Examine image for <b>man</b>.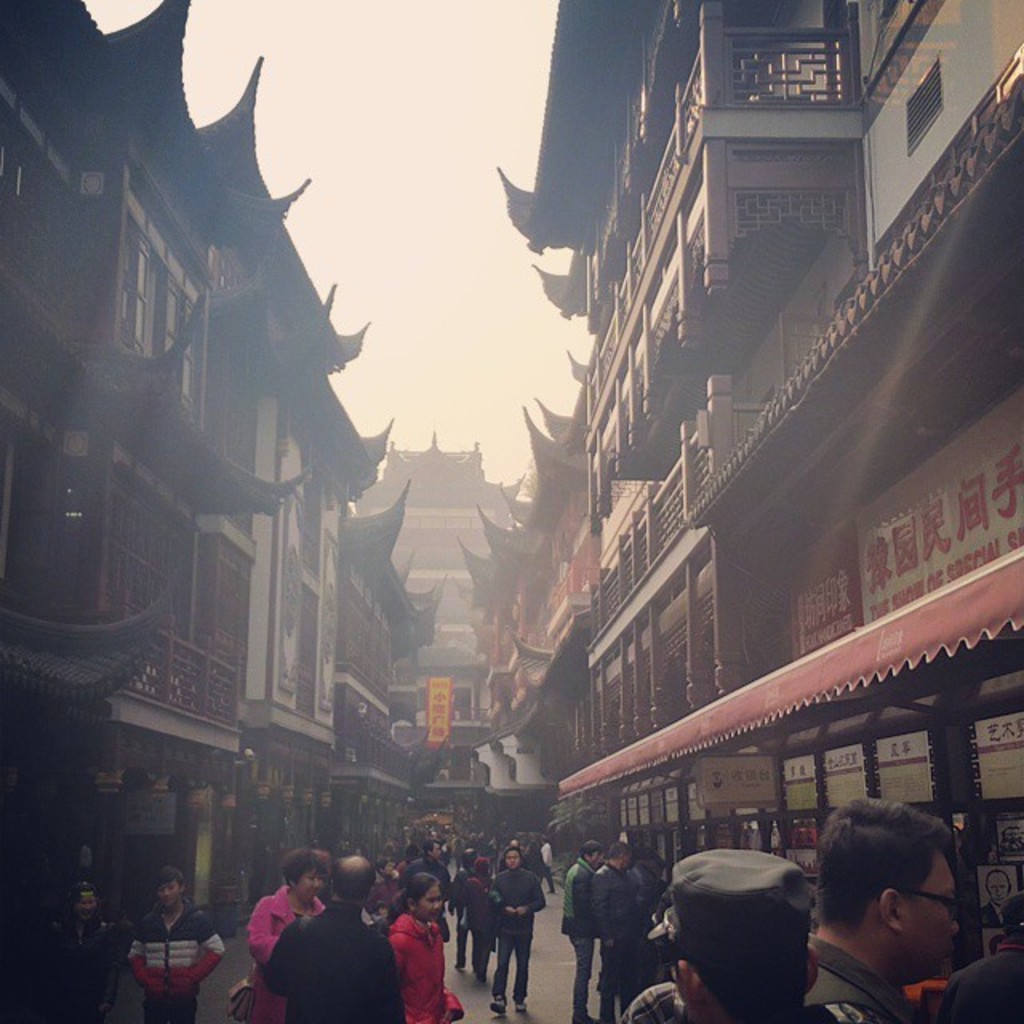
Examination result: Rect(46, 877, 114, 1022).
